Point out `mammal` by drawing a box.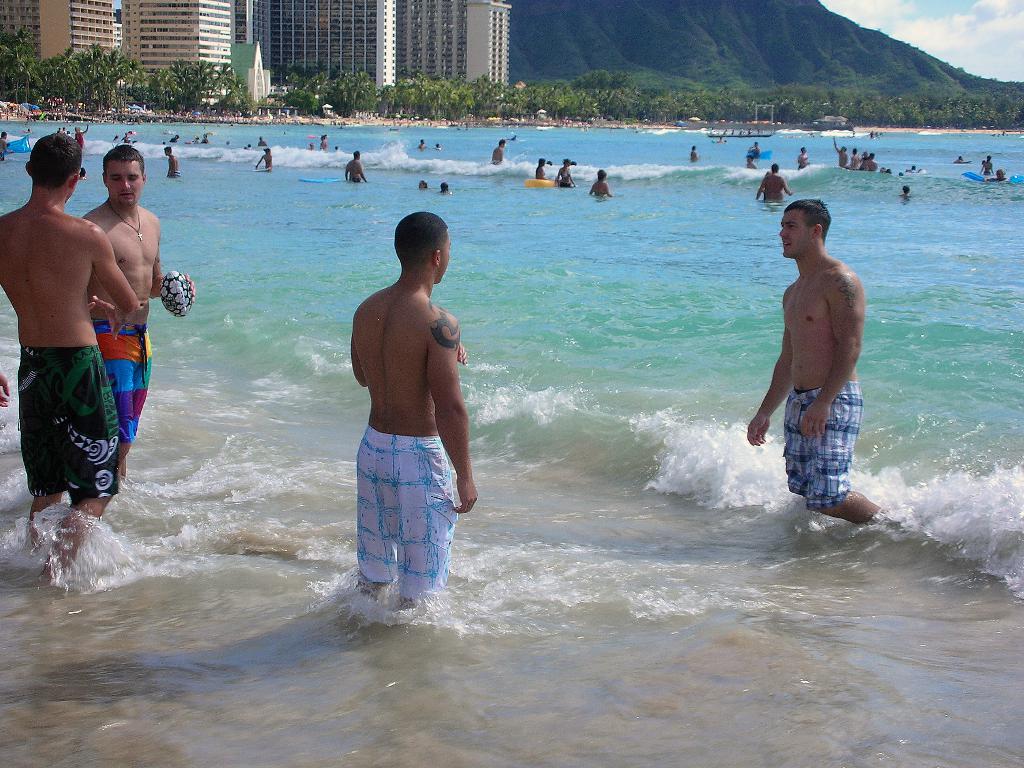
(left=689, top=145, right=703, bottom=163).
